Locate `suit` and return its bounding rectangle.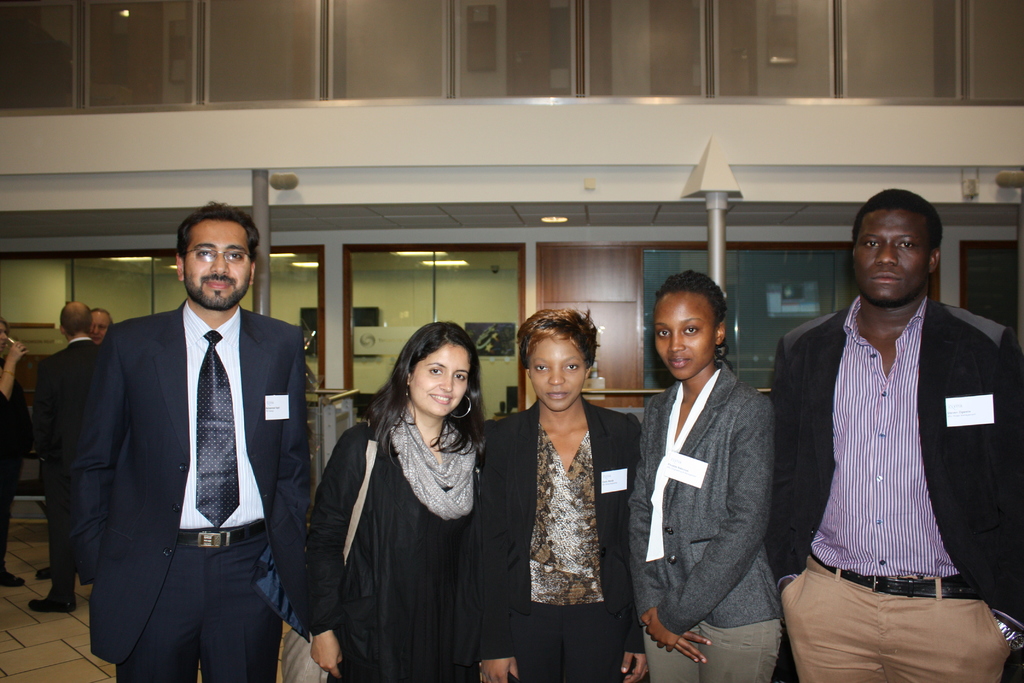
region(36, 338, 101, 593).
